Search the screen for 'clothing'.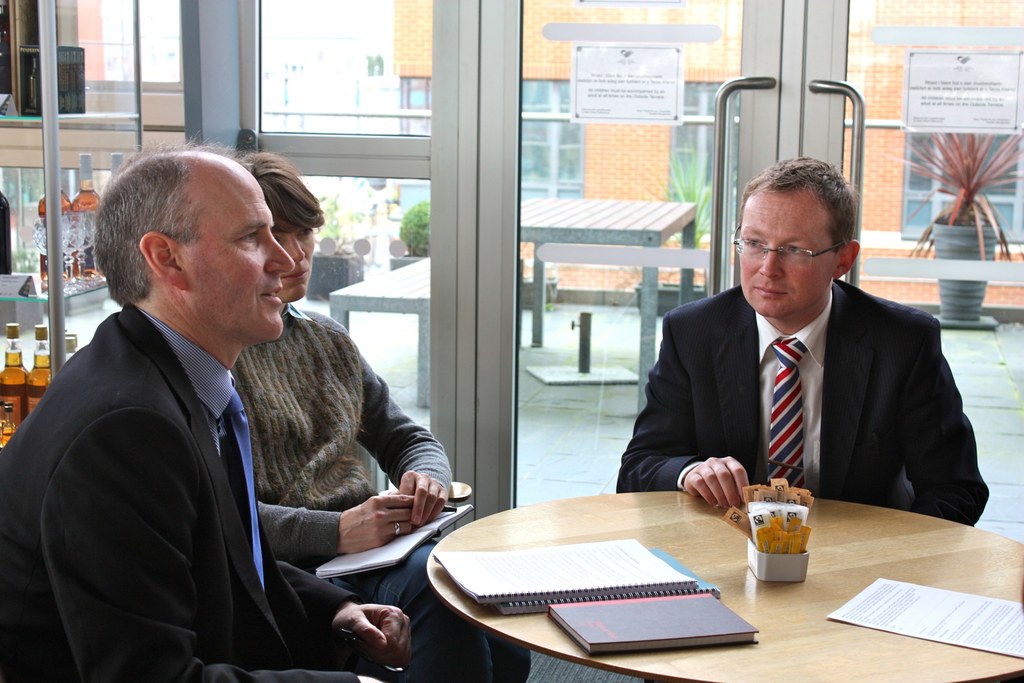
Found at rect(614, 277, 989, 524).
